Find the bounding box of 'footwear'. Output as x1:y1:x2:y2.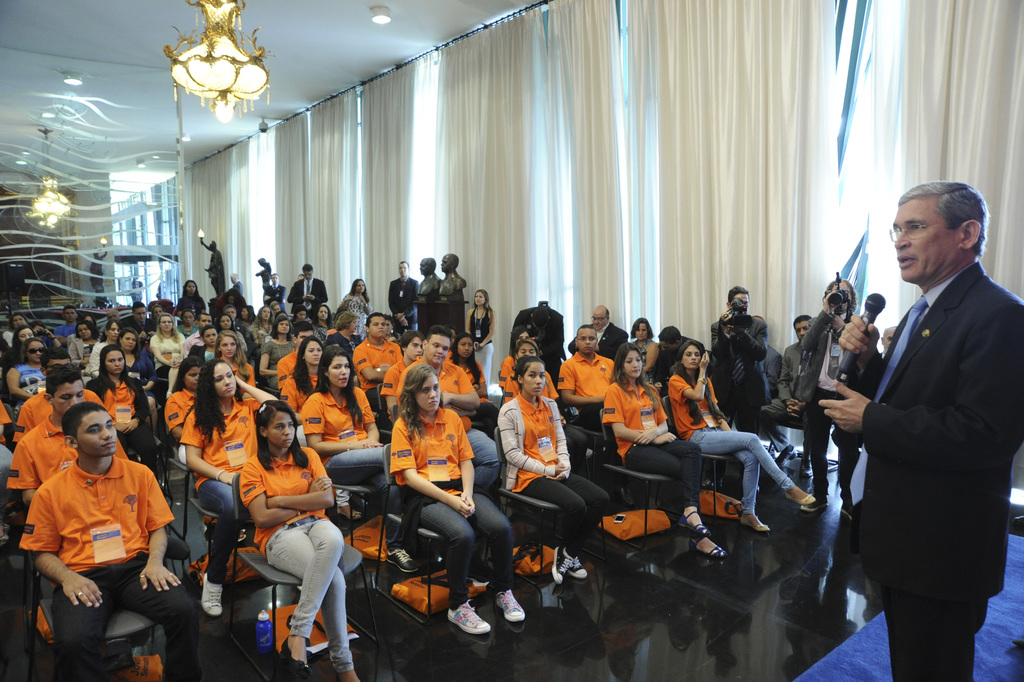
567:562:590:573.
